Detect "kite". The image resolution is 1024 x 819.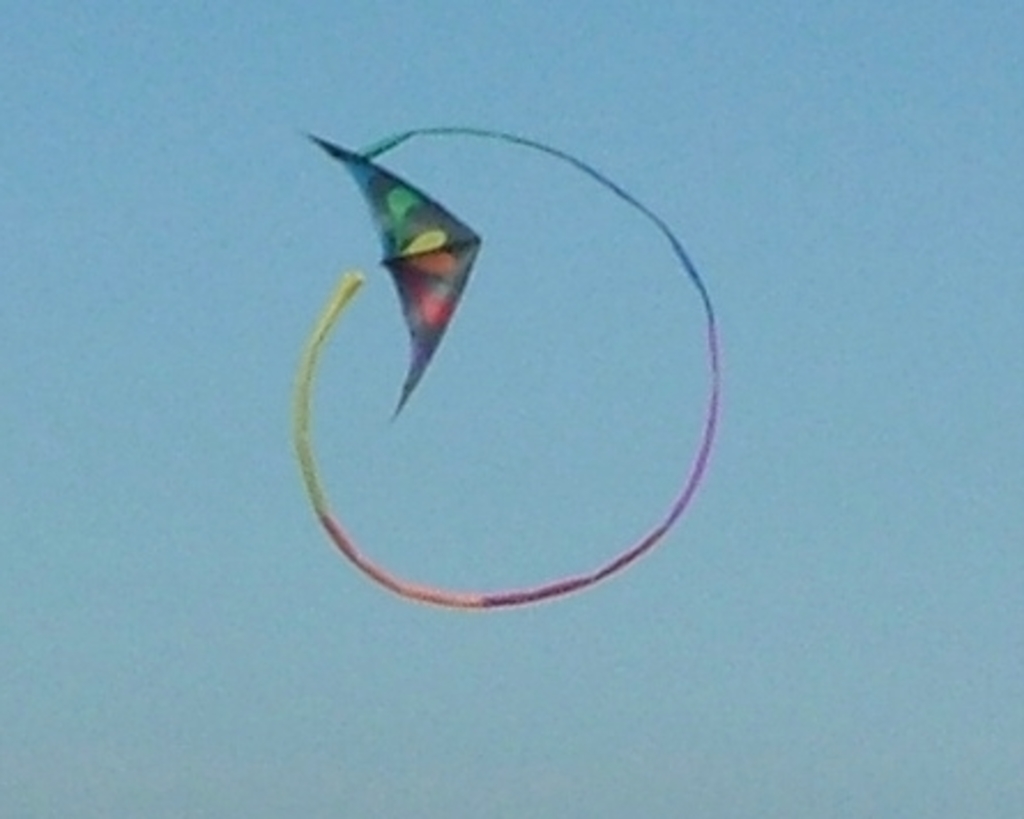
(285,129,718,610).
